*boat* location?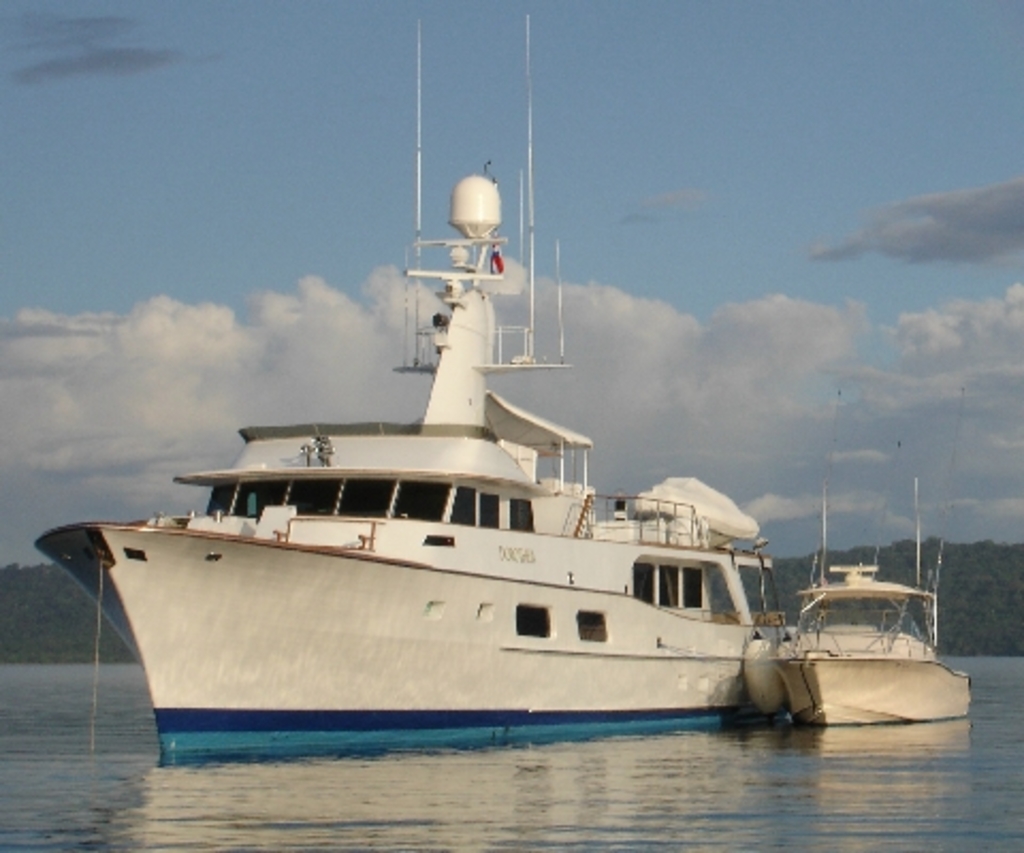
757,377,977,727
